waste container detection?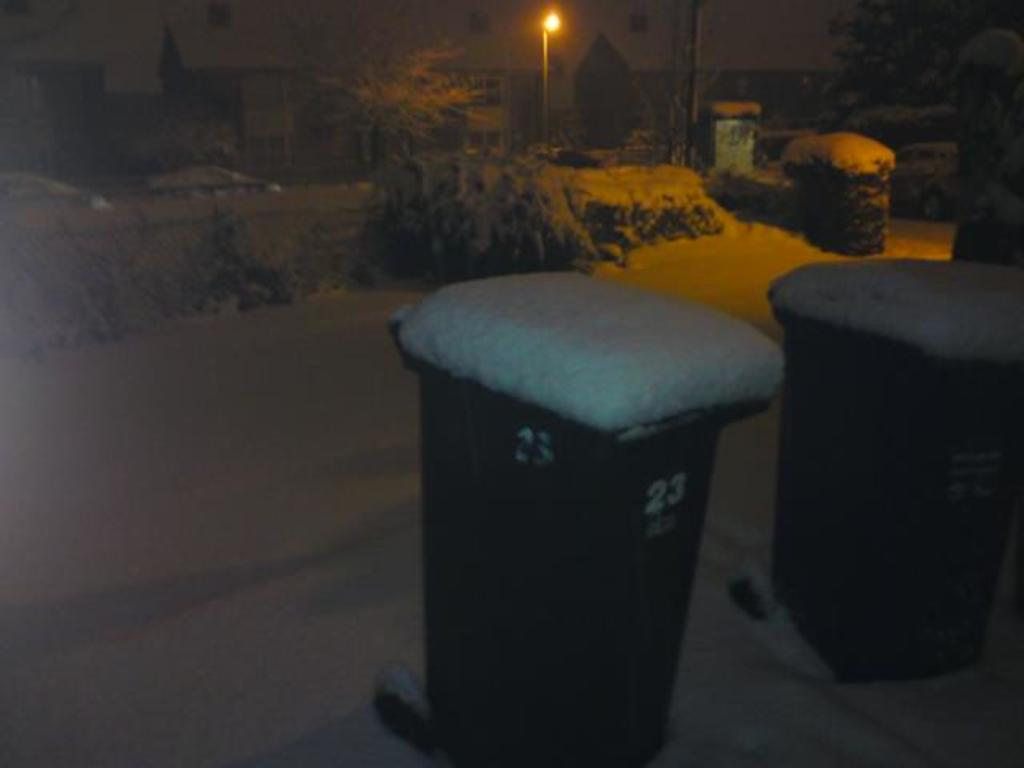
(395, 264, 803, 765)
